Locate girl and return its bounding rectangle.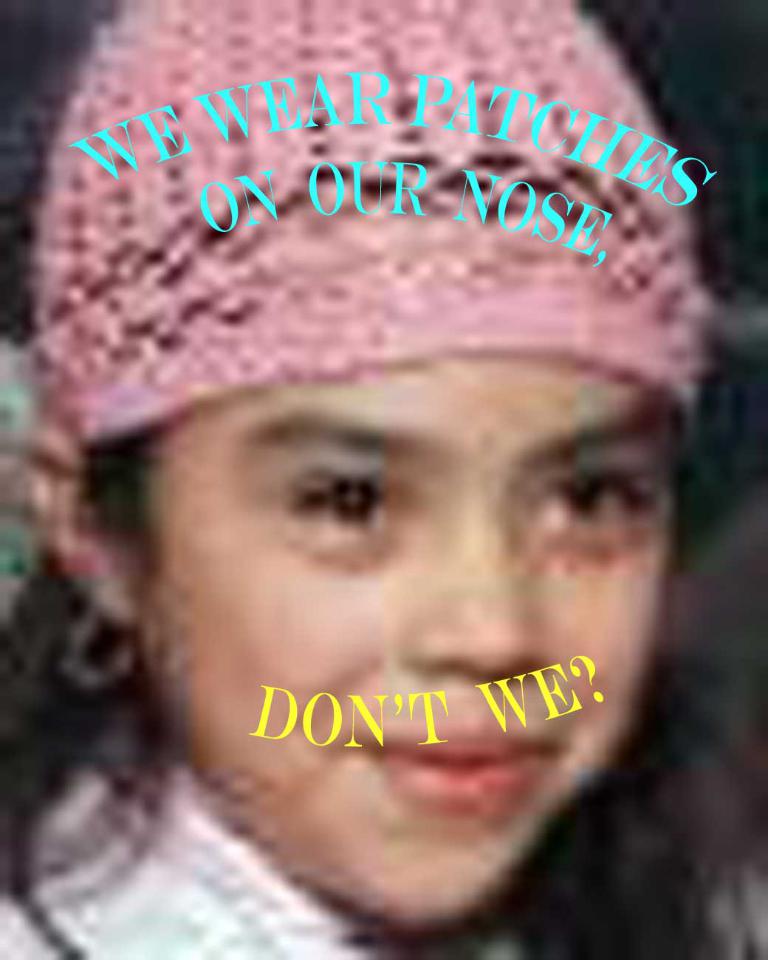
0/0/764/955.
